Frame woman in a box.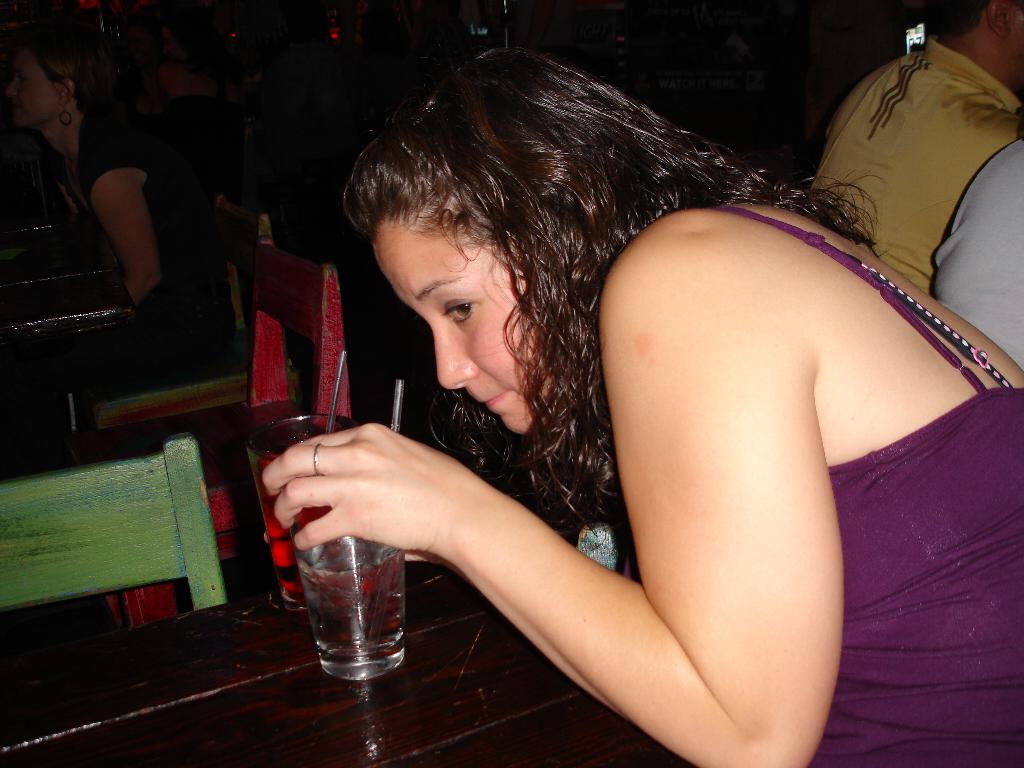
237:0:965:767.
